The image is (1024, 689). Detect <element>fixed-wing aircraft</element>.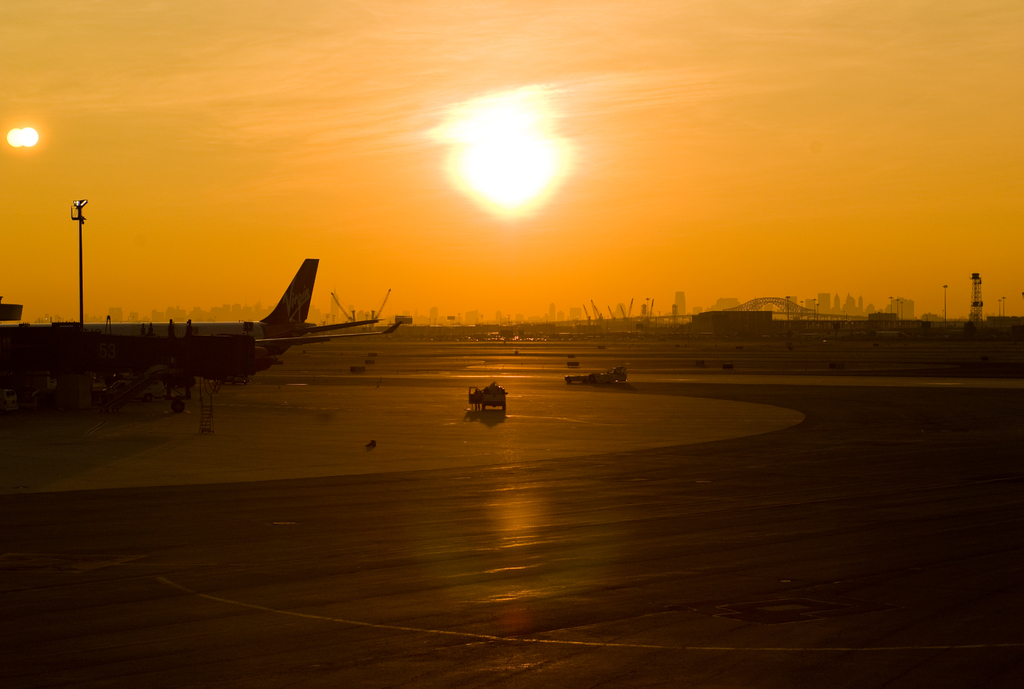
Detection: 0/258/383/404.
